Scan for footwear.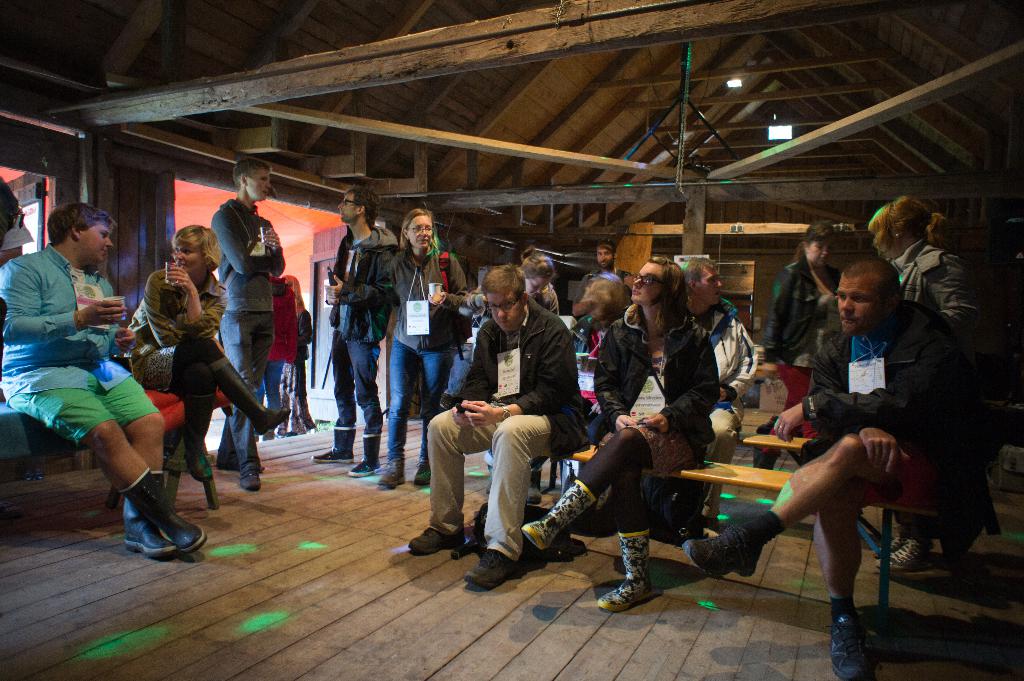
Scan result: 209/355/291/438.
